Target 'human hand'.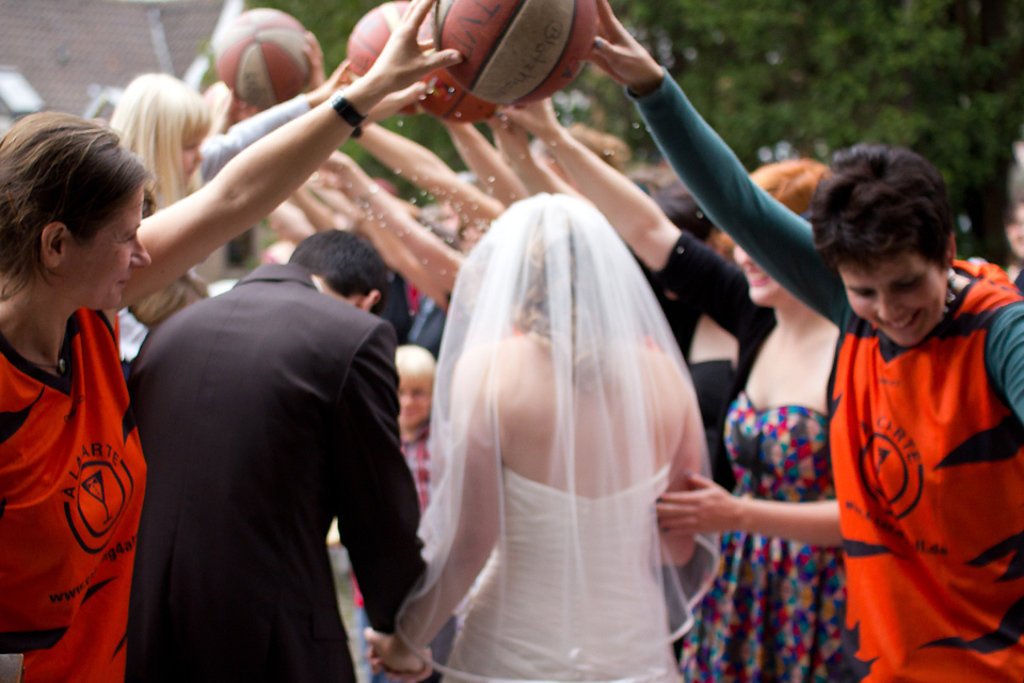
Target region: (x1=365, y1=645, x2=435, y2=682).
